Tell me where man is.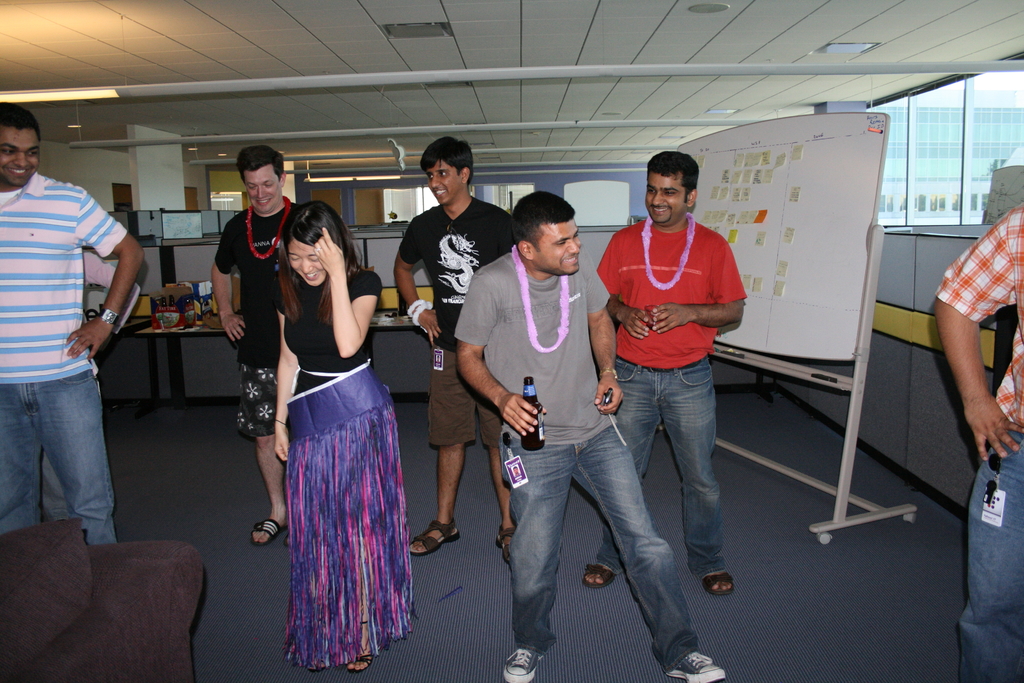
man is at select_region(0, 101, 148, 545).
